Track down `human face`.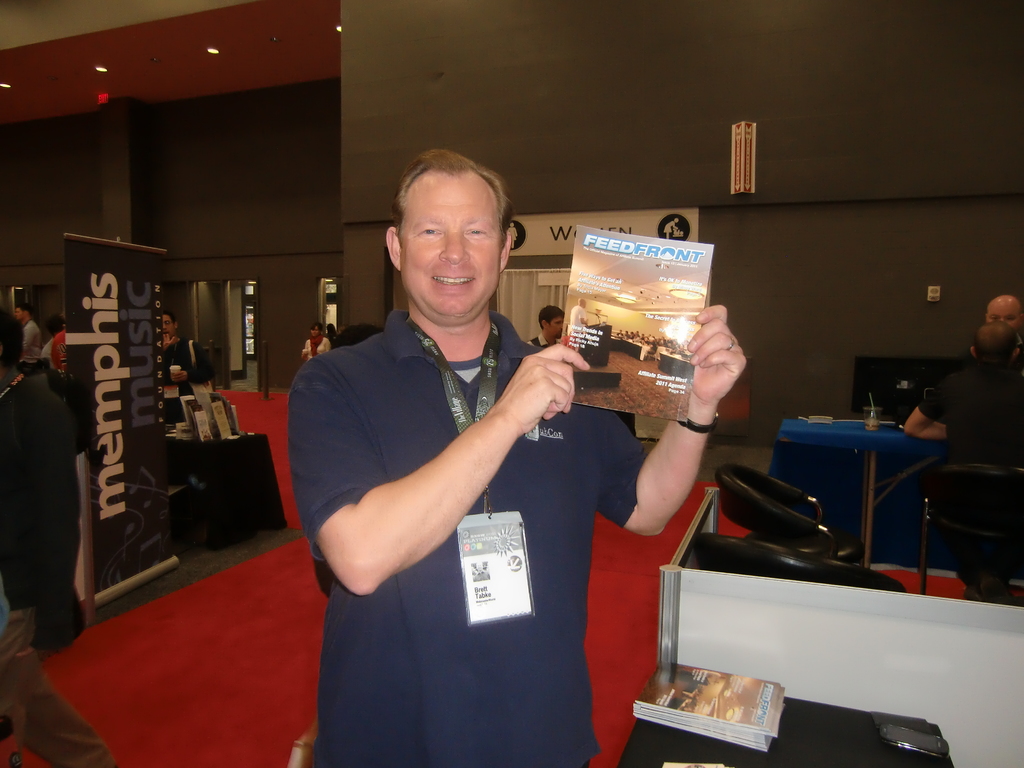
Tracked to bbox(547, 312, 559, 343).
